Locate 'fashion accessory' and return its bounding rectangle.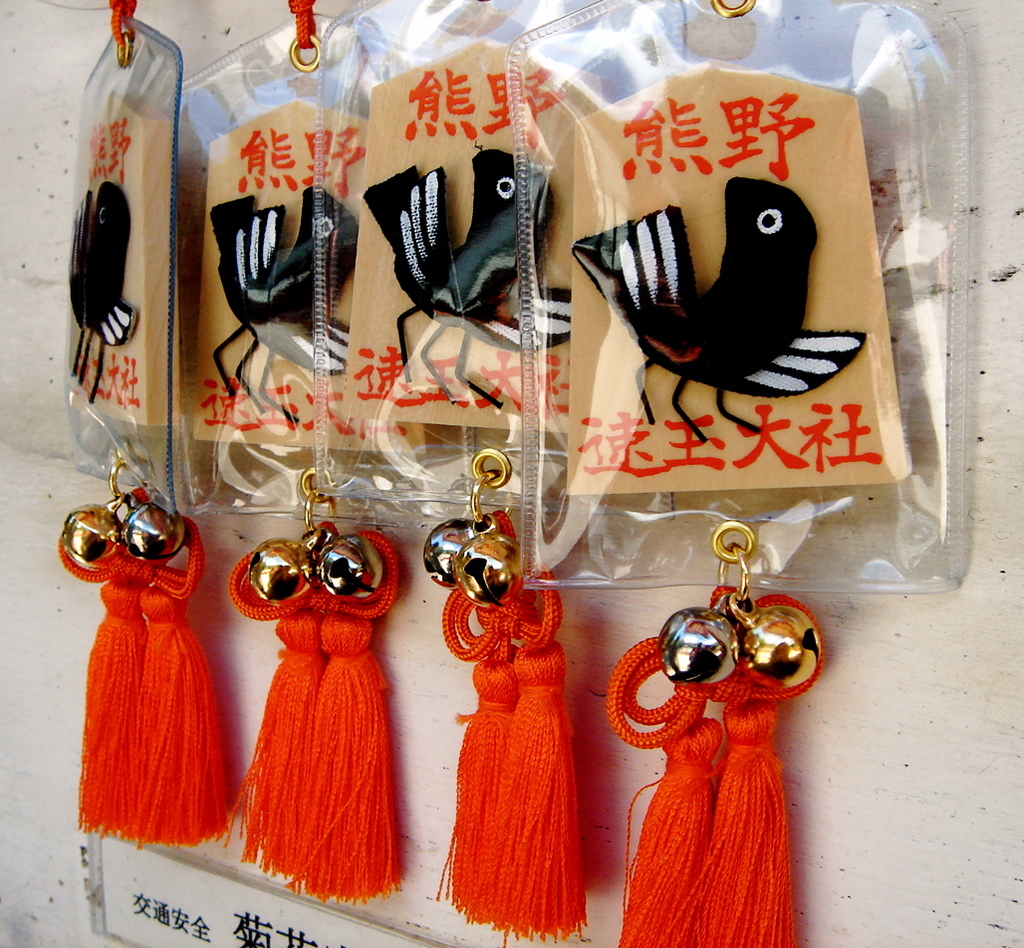
detection(230, 467, 406, 907).
